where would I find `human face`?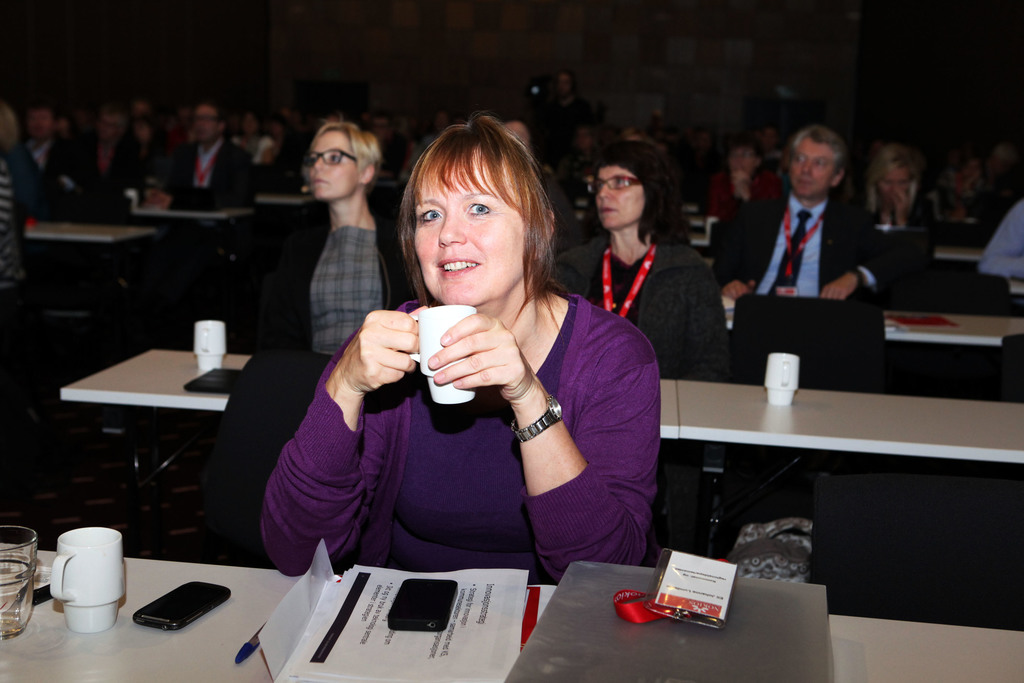
At detection(413, 145, 529, 304).
